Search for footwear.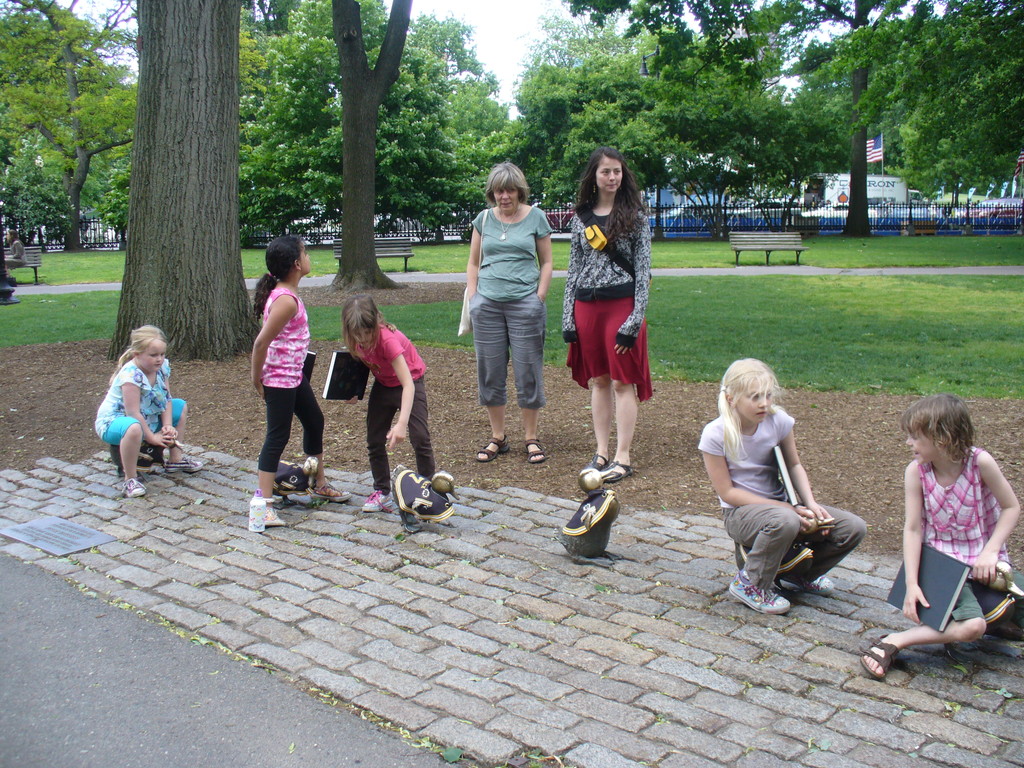
Found at x1=117, y1=477, x2=147, y2=500.
